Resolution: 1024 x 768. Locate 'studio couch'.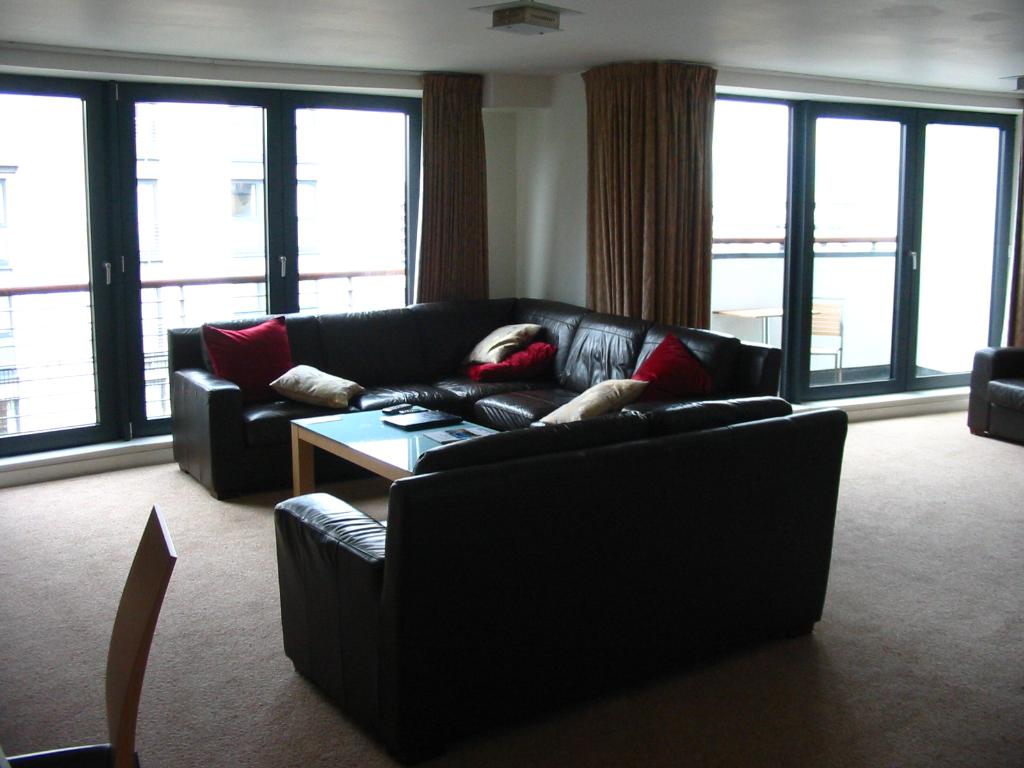
region(166, 286, 785, 507).
